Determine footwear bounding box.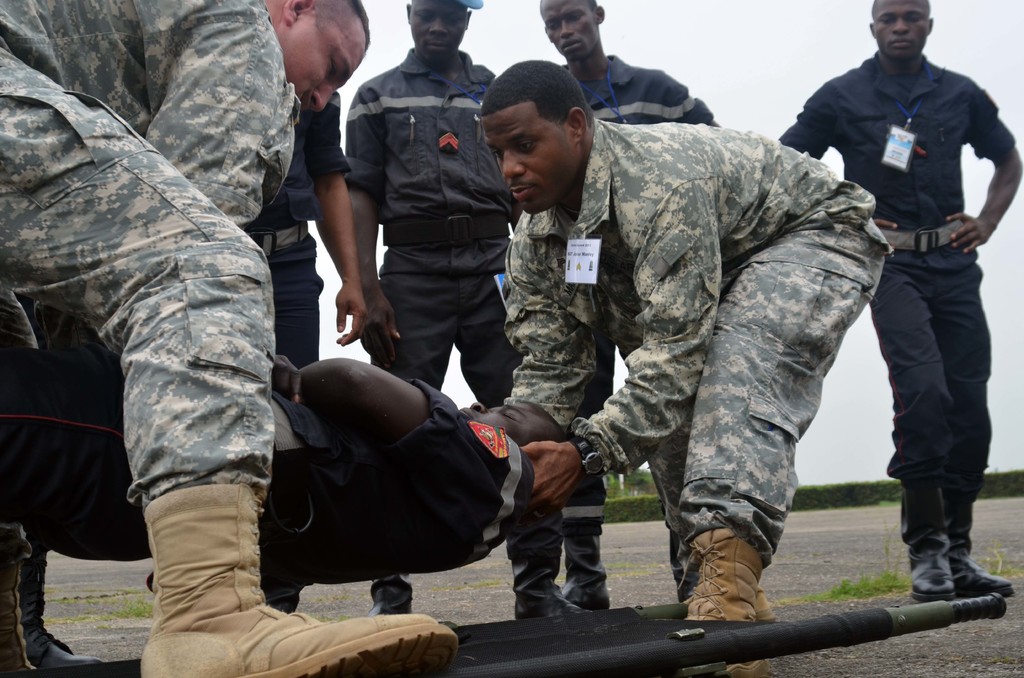
Determined: box=[29, 633, 109, 675].
